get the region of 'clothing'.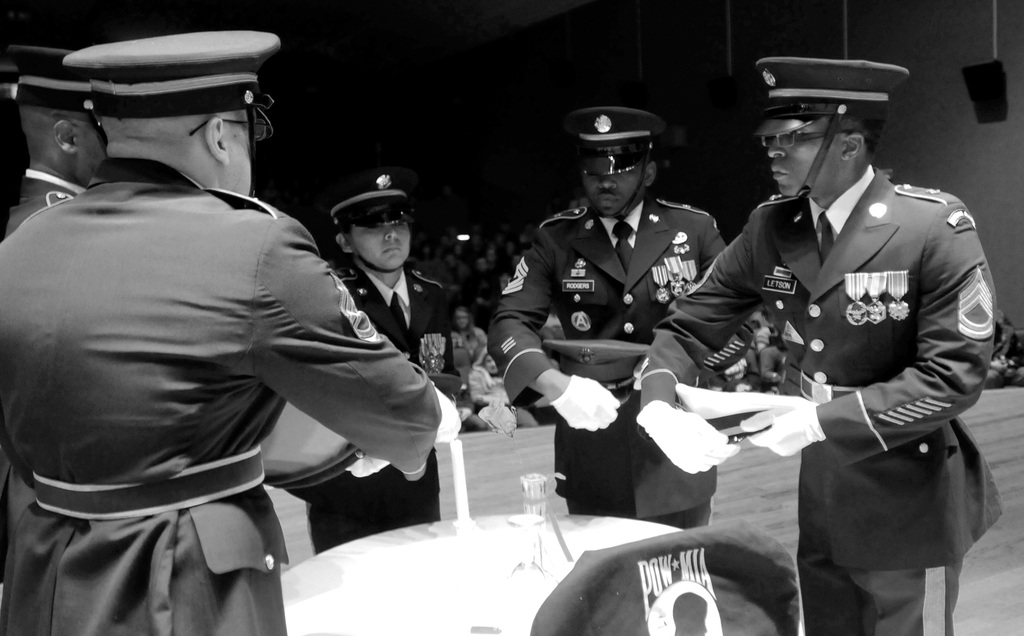
BBox(0, 154, 462, 635).
